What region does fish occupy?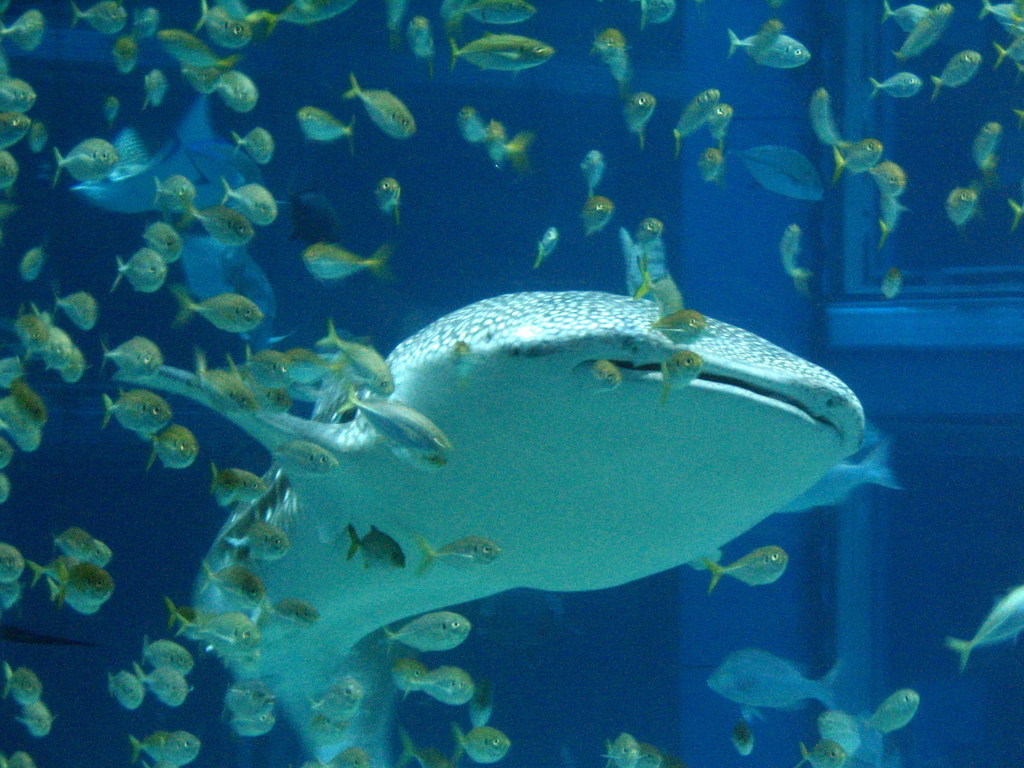
(9,305,51,353).
